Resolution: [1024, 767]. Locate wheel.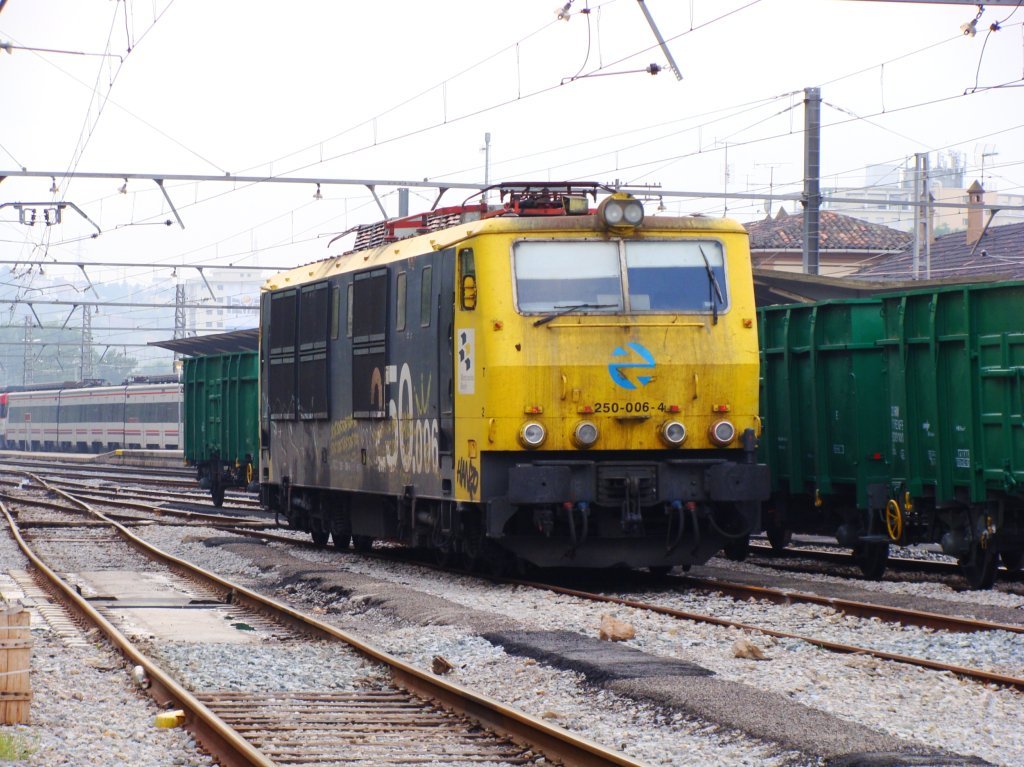
box(491, 533, 529, 576).
